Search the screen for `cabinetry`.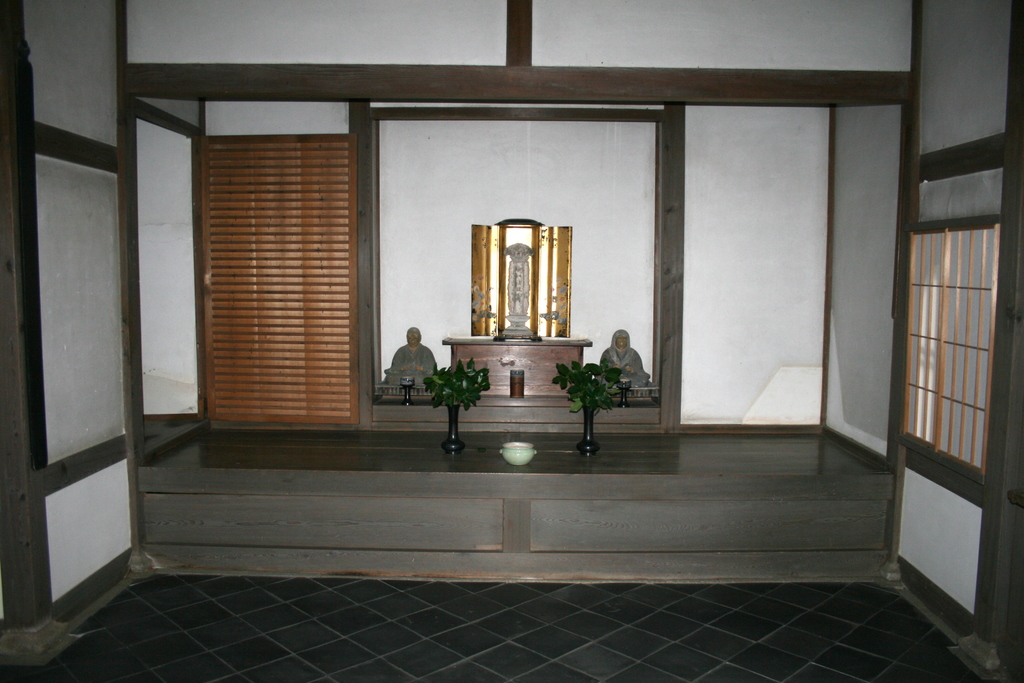
Found at rect(442, 335, 591, 404).
